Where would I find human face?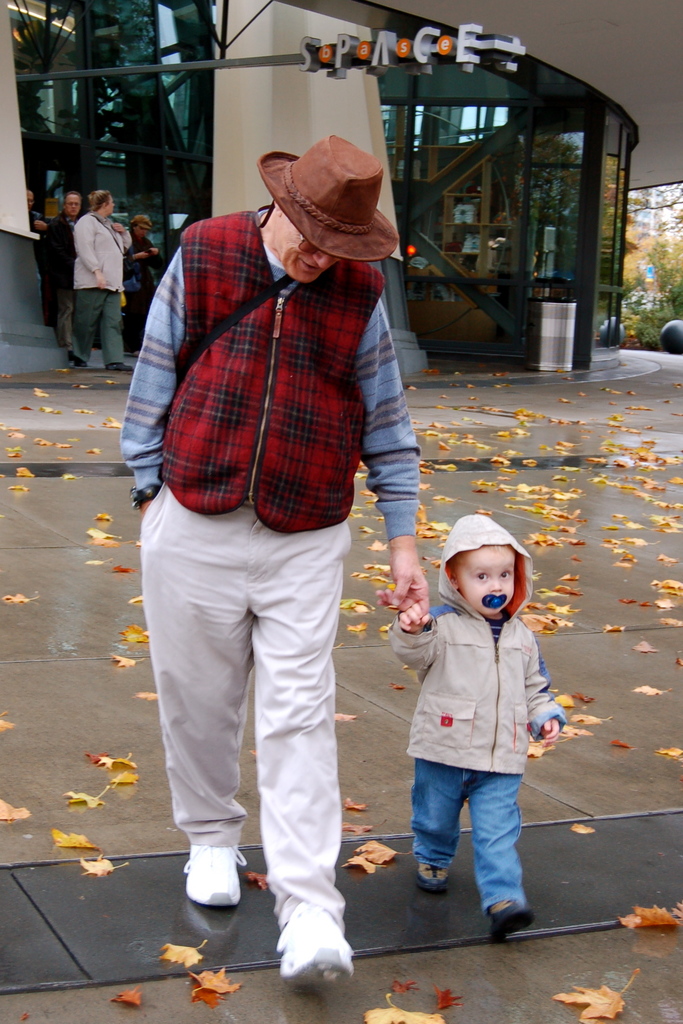
At bbox=(104, 195, 115, 214).
